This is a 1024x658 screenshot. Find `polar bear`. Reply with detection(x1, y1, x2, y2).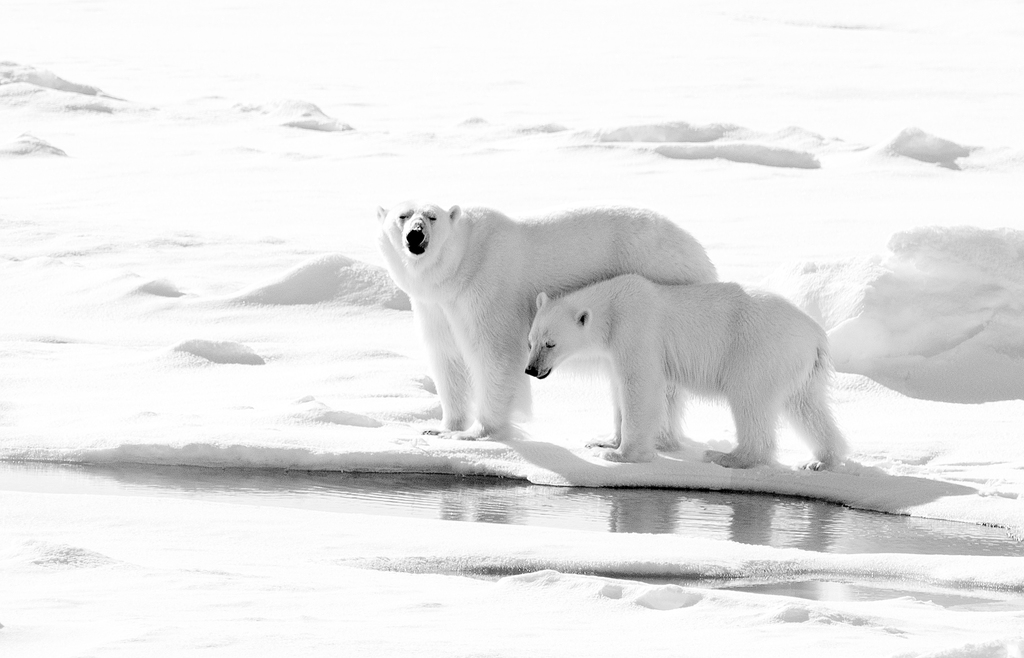
detection(527, 273, 852, 472).
